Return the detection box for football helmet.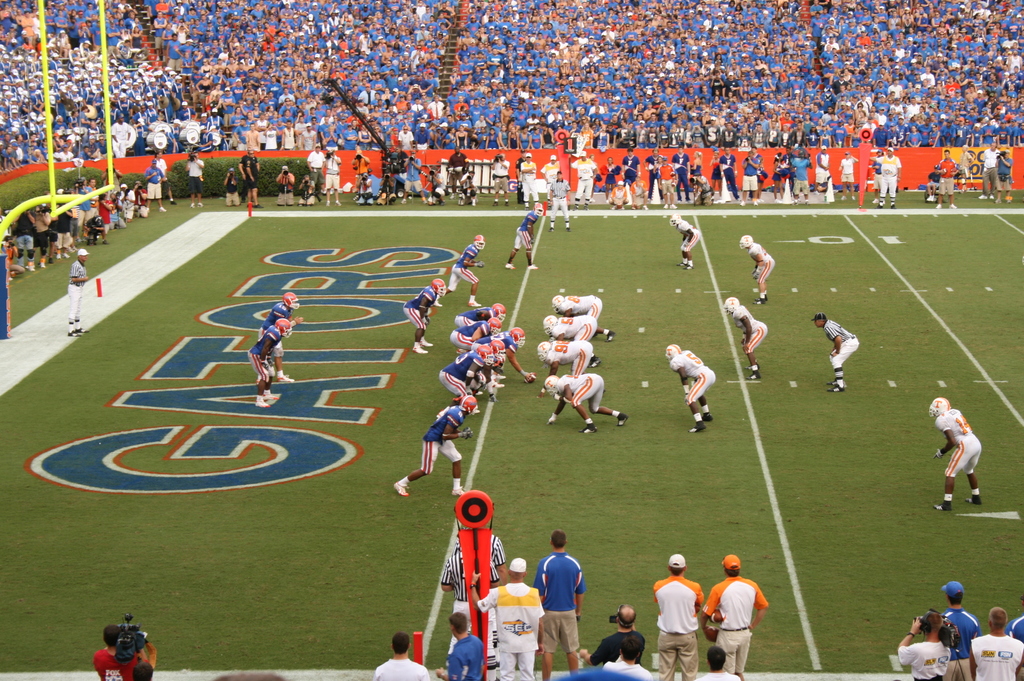
540, 316, 556, 336.
